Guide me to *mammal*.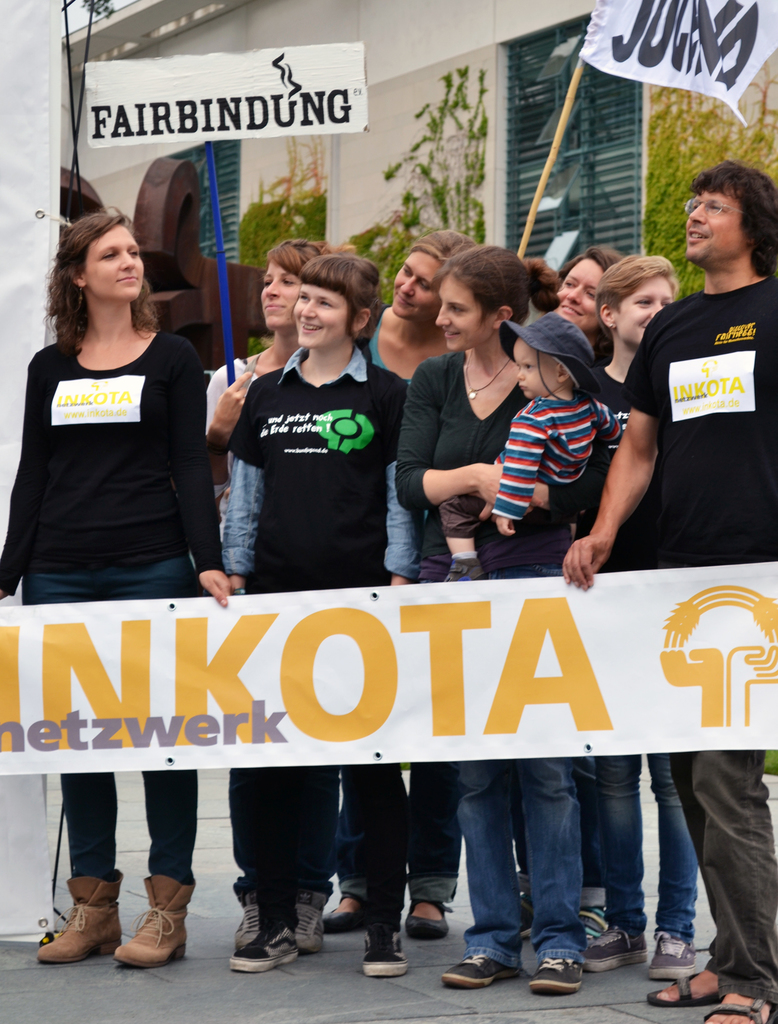
Guidance: select_region(439, 308, 630, 584).
